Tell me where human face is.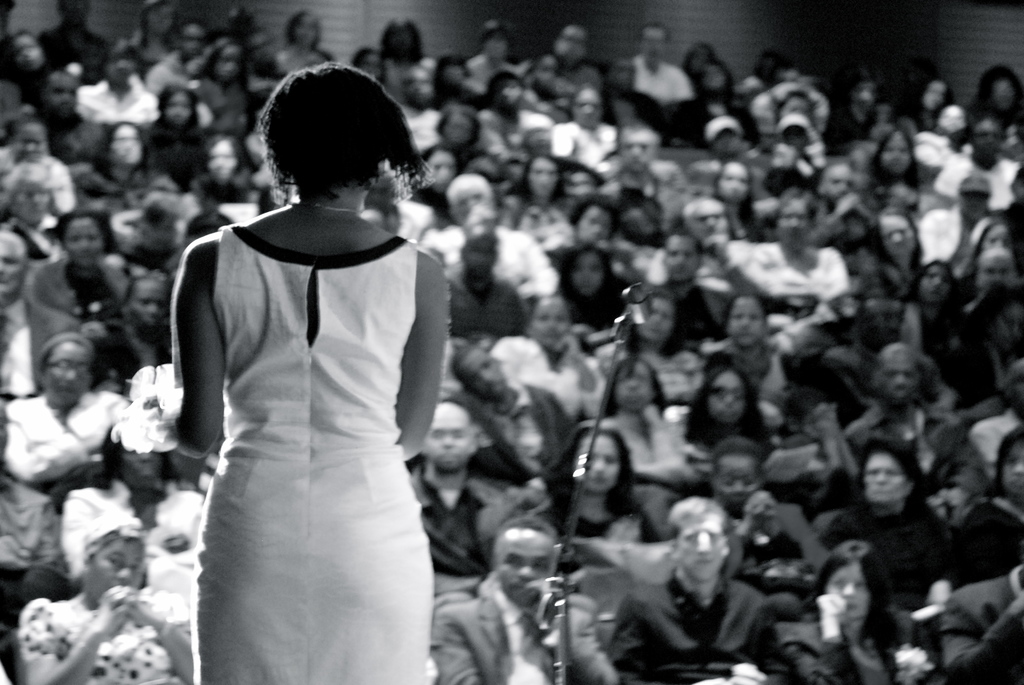
human face is at <region>0, 235, 21, 303</region>.
